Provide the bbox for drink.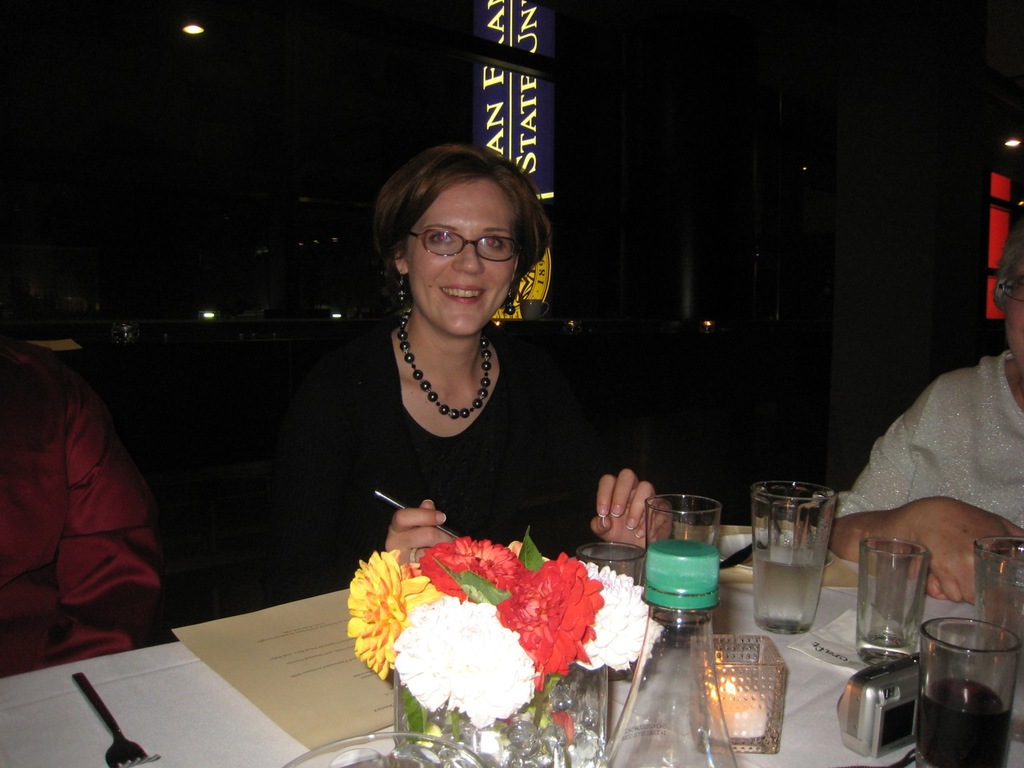
<bbox>911, 684, 1018, 767</bbox>.
